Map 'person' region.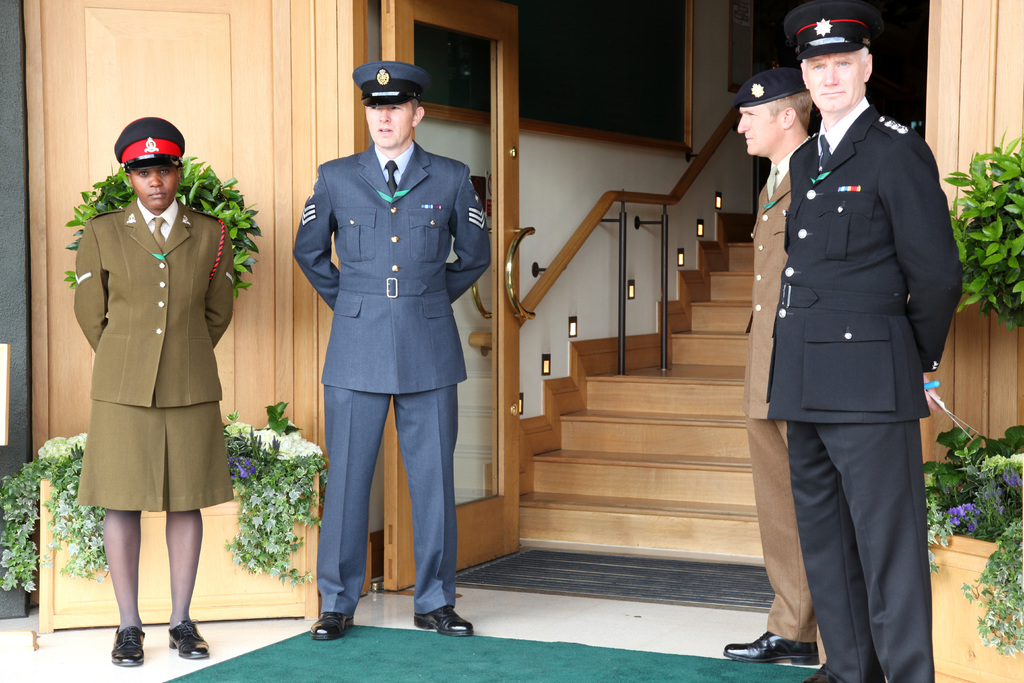
Mapped to select_region(768, 0, 961, 682).
